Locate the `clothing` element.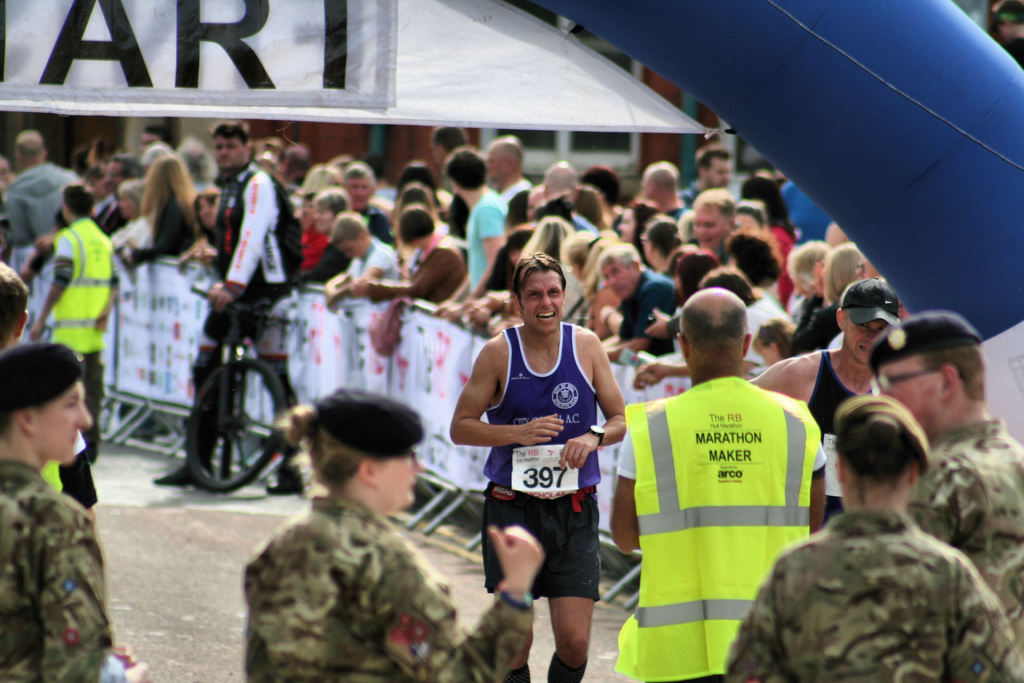
Element bbox: (177,163,312,473).
